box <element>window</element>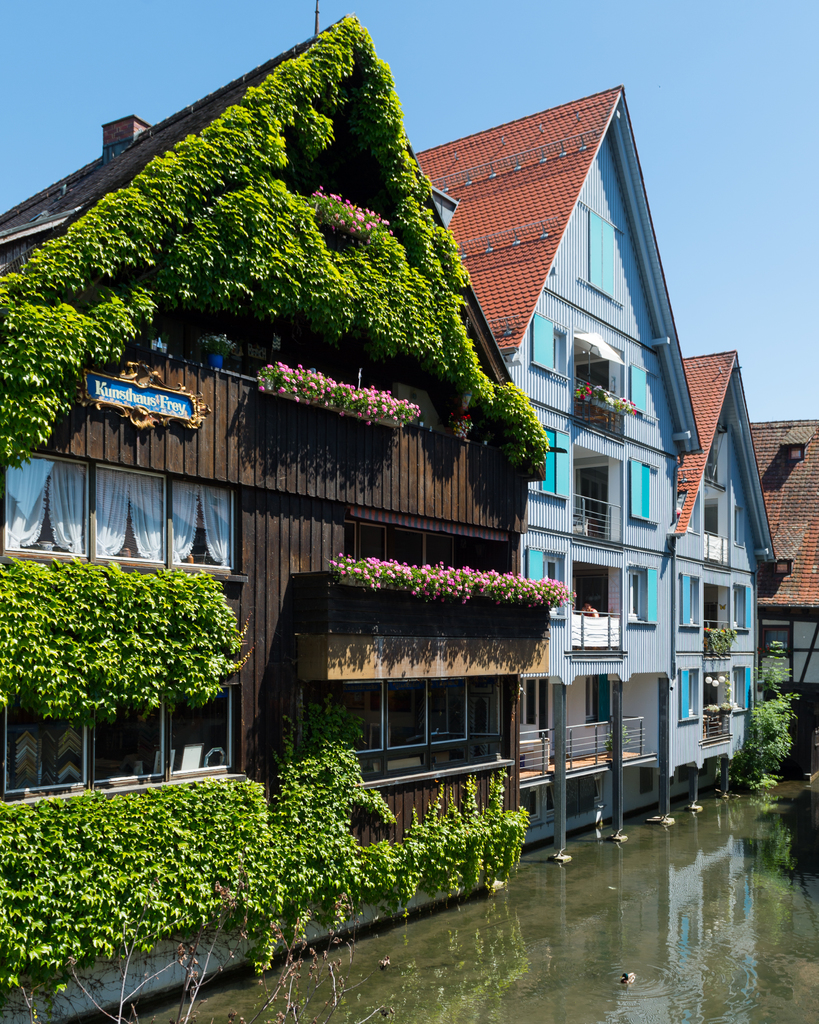
89 469 166 567
